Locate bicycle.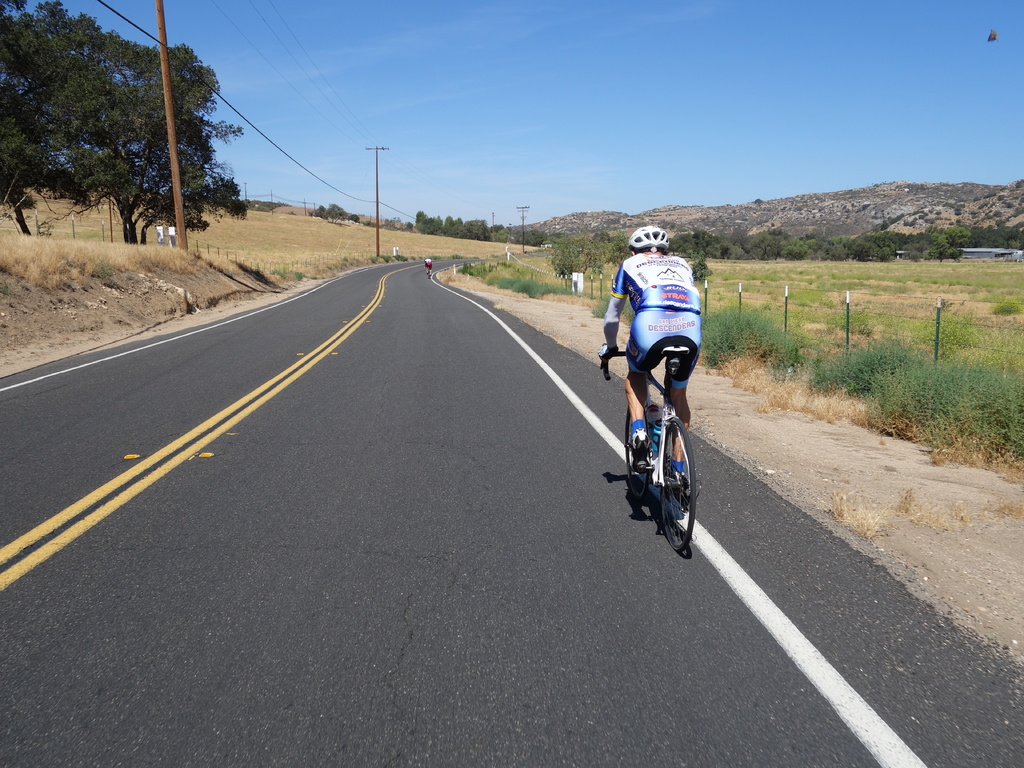
Bounding box: (423, 264, 431, 280).
